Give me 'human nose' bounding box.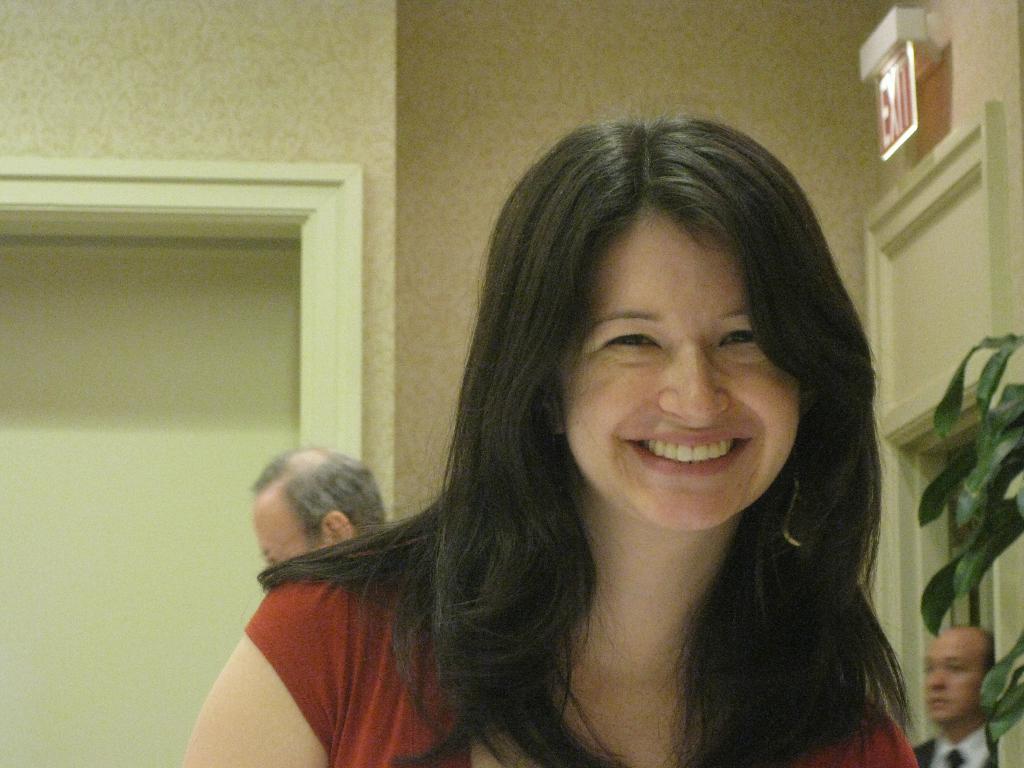
927:668:948:689.
